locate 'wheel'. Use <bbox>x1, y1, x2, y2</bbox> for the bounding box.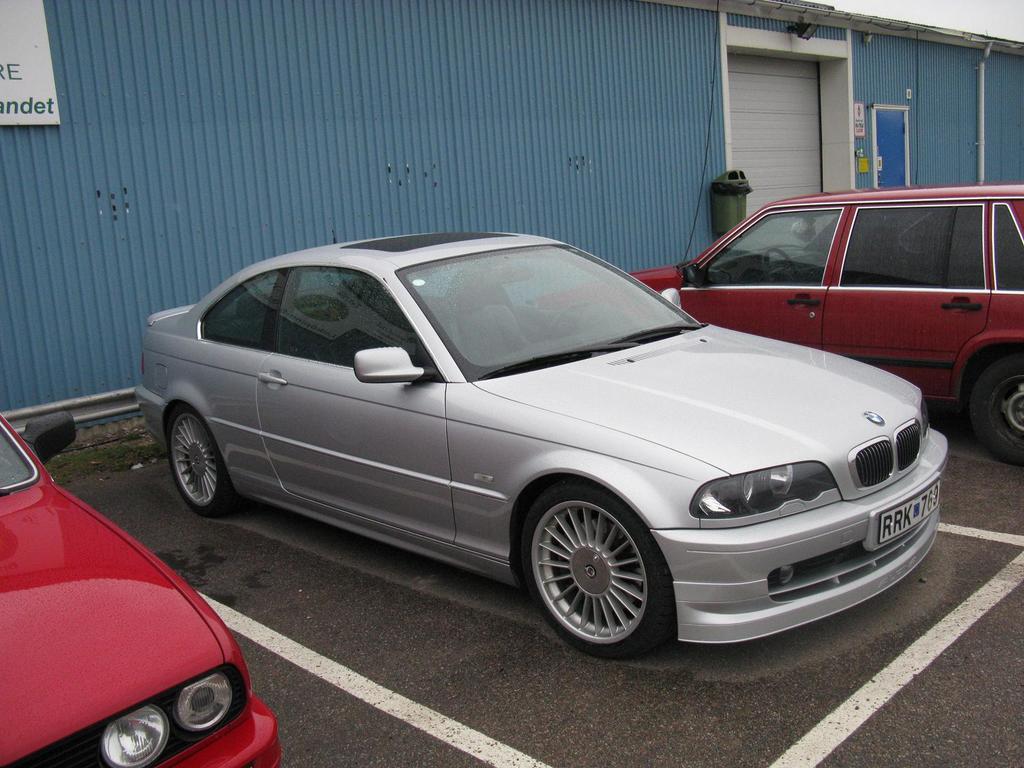
<bbox>545, 302, 591, 342</bbox>.
